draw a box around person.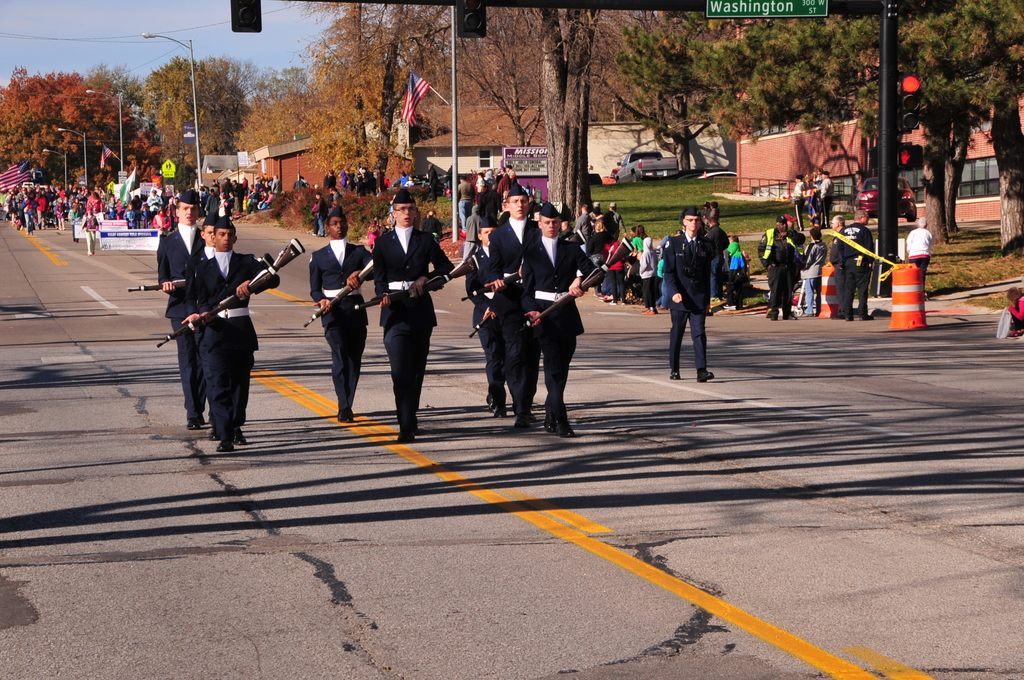
(x1=463, y1=213, x2=512, y2=417).
